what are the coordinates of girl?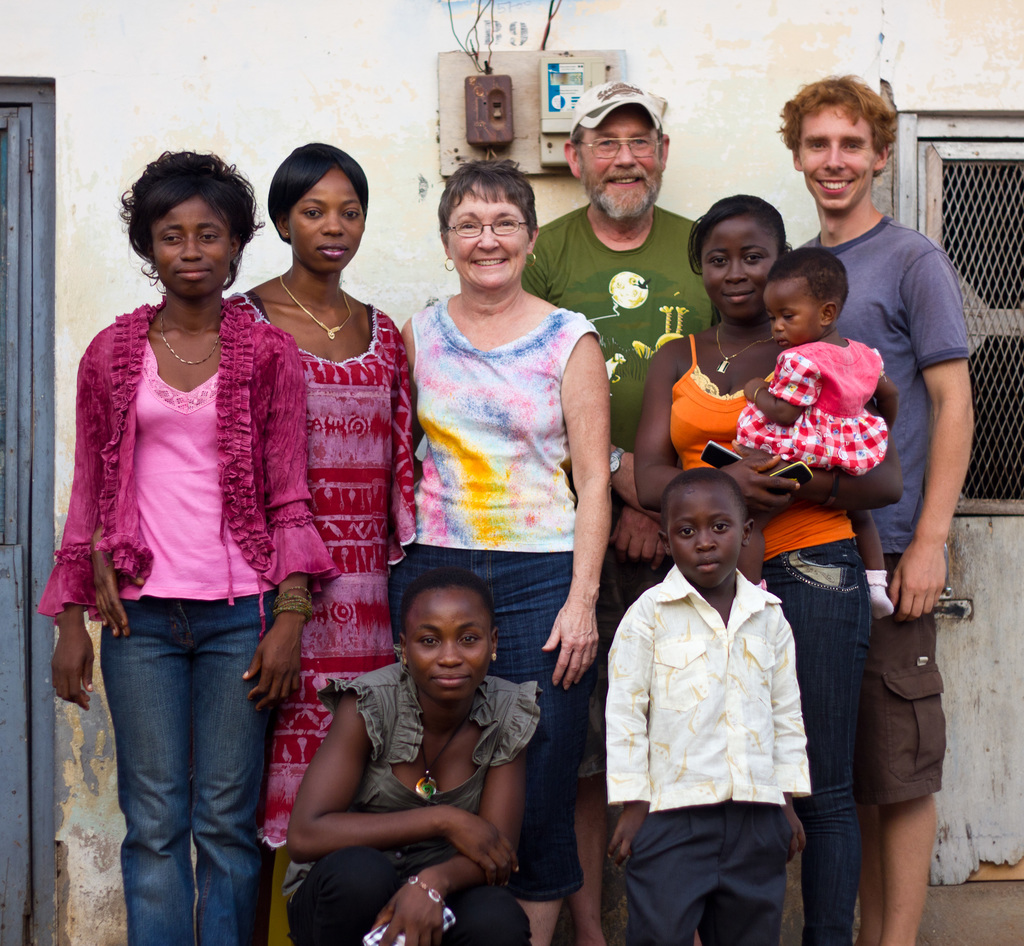
x1=281, y1=564, x2=539, y2=945.
